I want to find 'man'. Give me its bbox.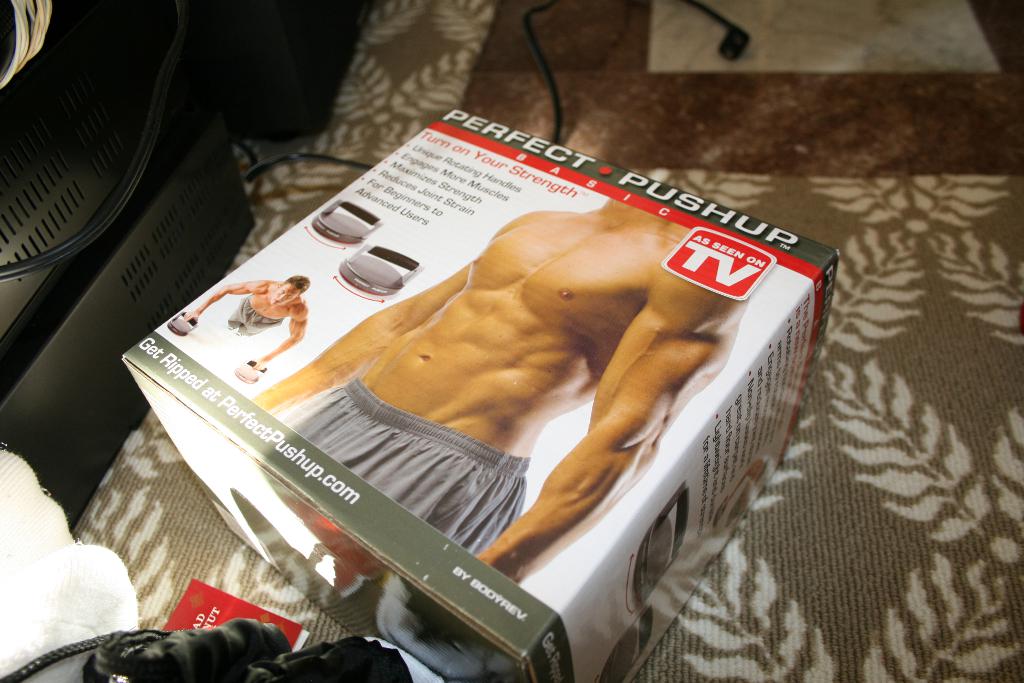
crop(179, 268, 310, 371).
